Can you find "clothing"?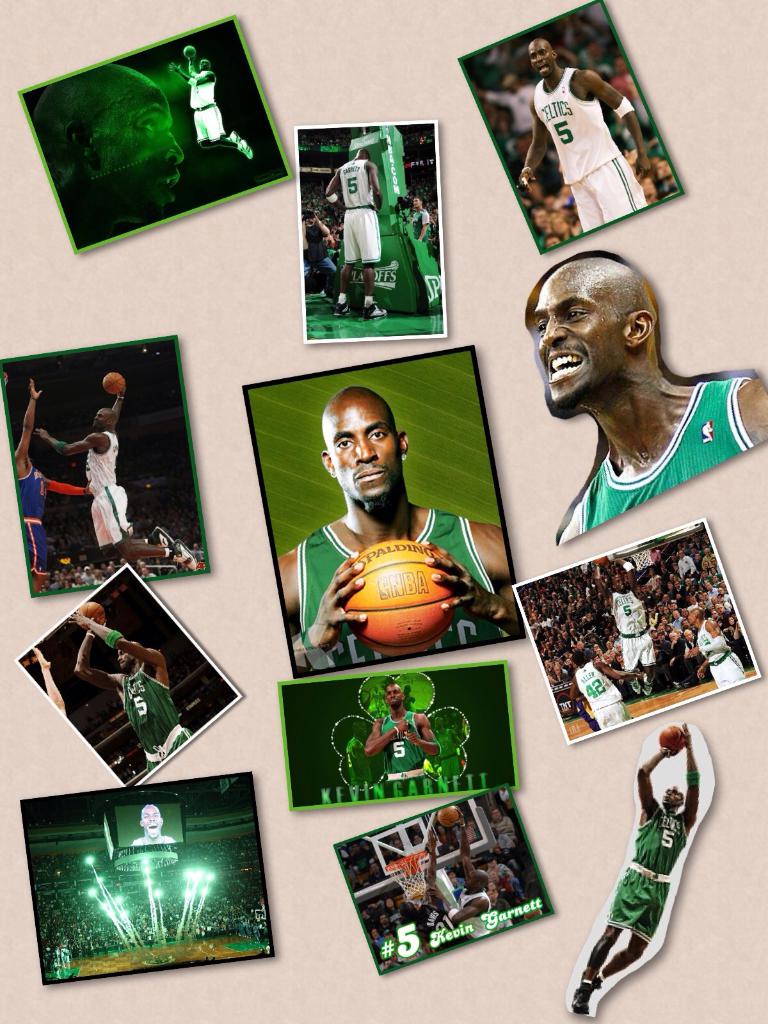
Yes, bounding box: <bbox>694, 621, 744, 691</bbox>.
